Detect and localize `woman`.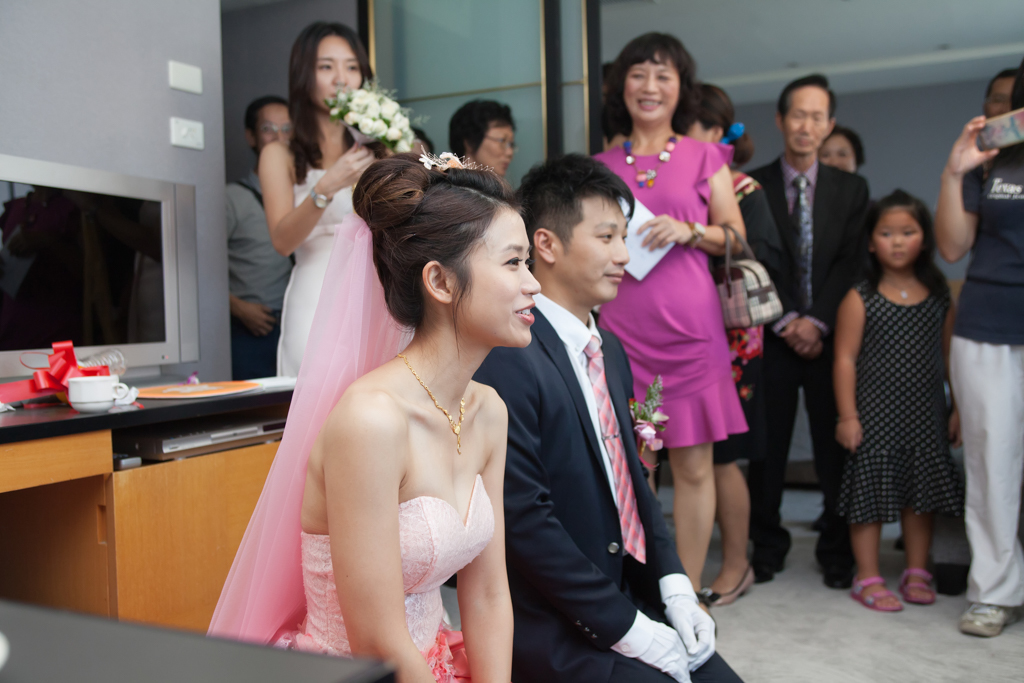
Localized at x1=934 y1=59 x2=1023 y2=638.
